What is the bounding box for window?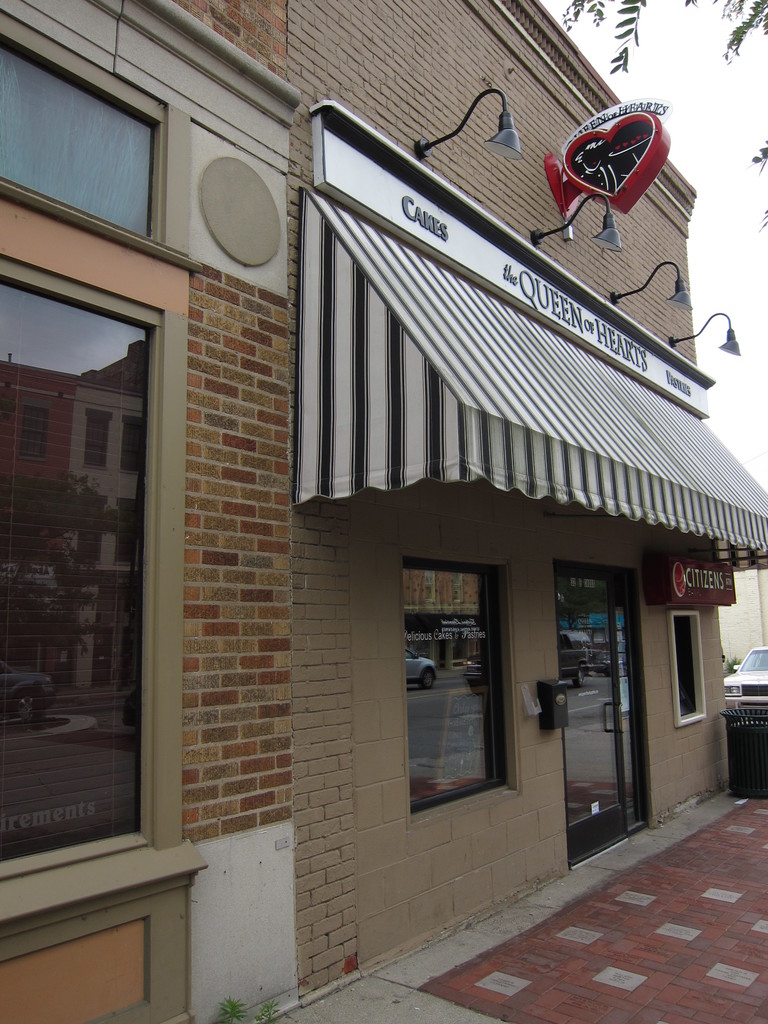
bbox=(29, 149, 192, 881).
